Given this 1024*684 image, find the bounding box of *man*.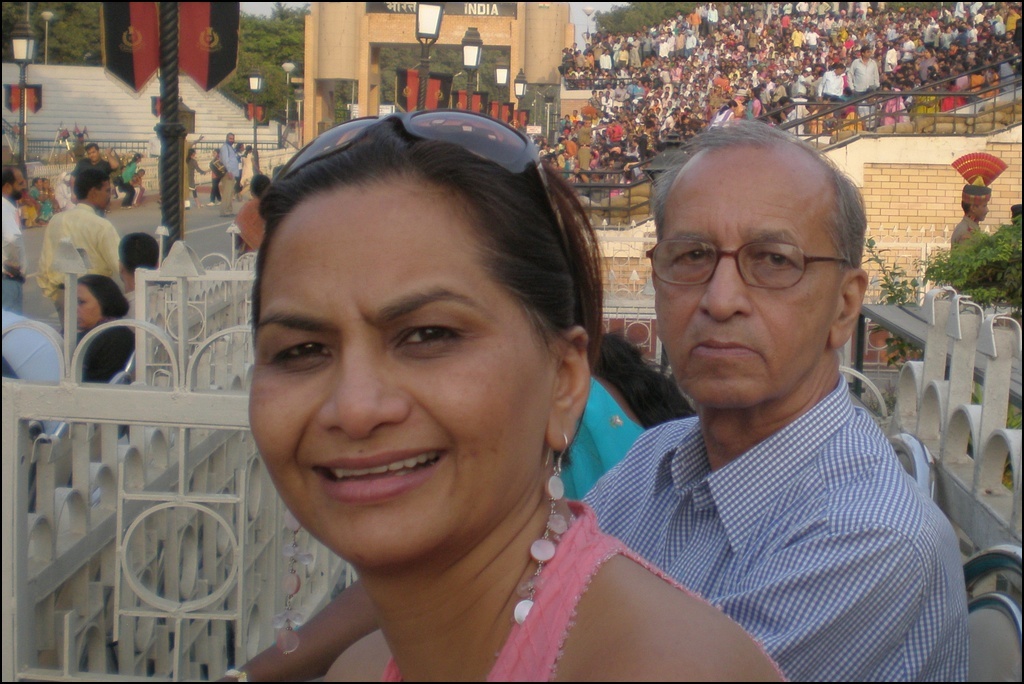
<bbox>577, 116, 968, 683</bbox>.
